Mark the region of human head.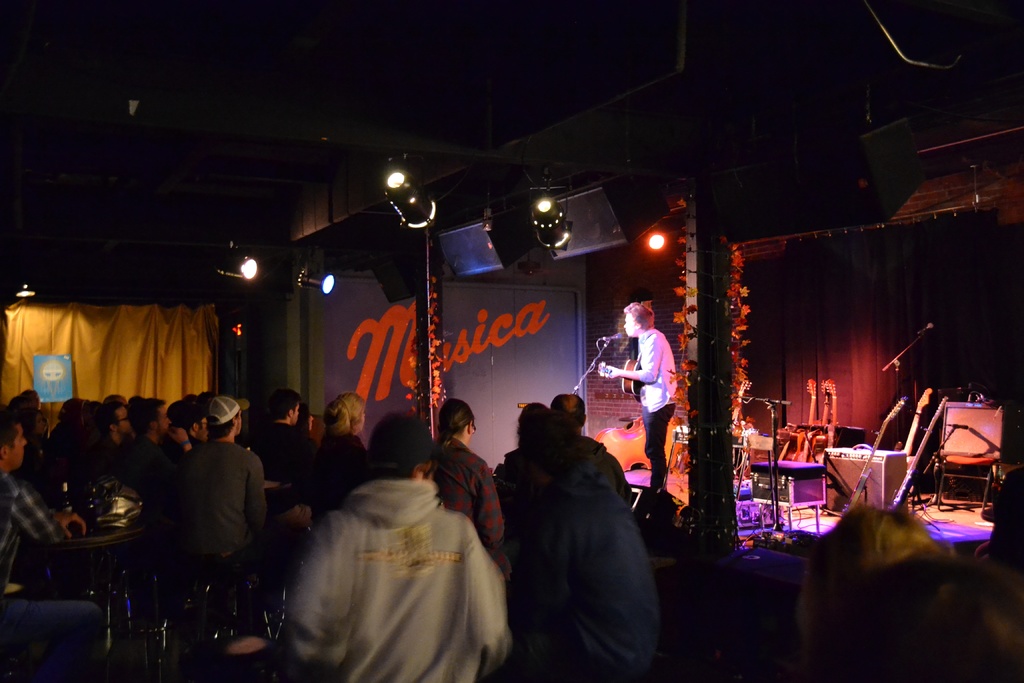
Region: region(19, 389, 42, 413).
